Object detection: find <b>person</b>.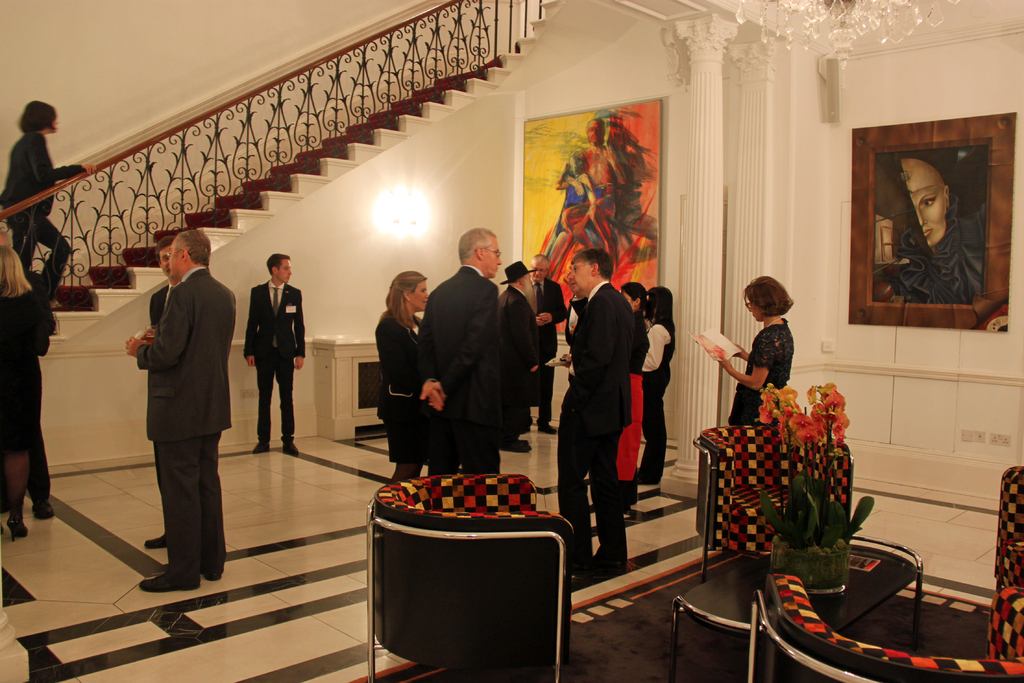
BBox(0, 226, 61, 522).
